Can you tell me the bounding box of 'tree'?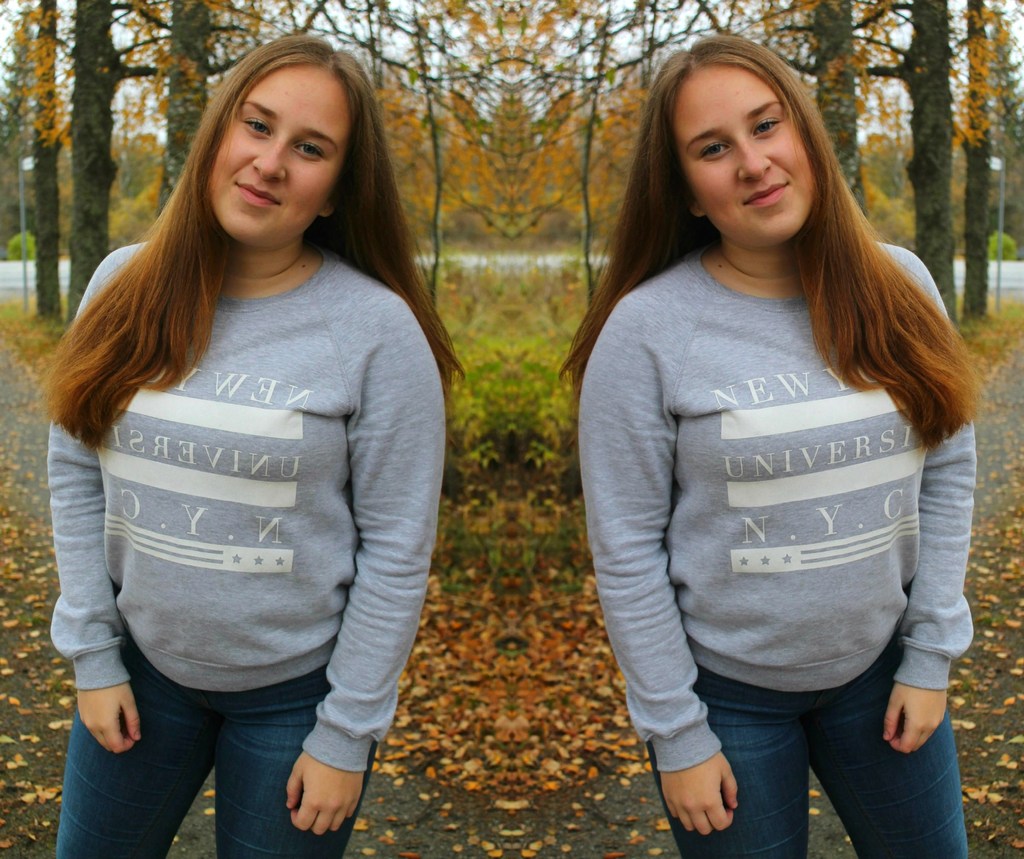
x1=24, y1=1, x2=63, y2=326.
